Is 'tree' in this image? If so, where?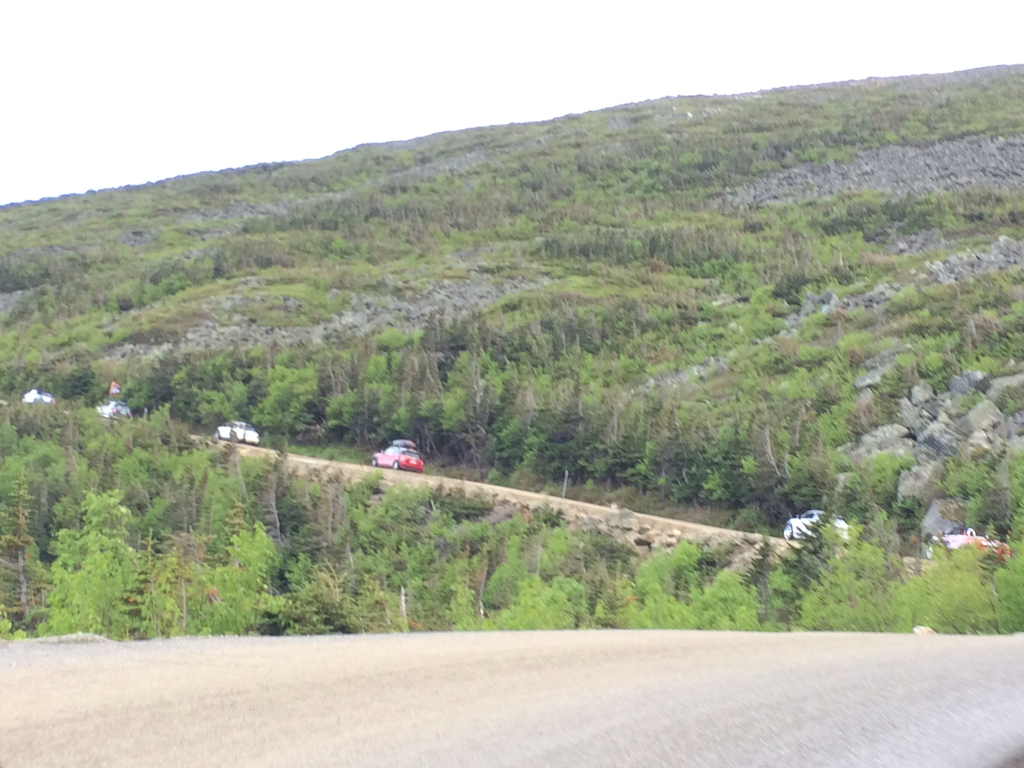
Yes, at <box>359,484,438,637</box>.
